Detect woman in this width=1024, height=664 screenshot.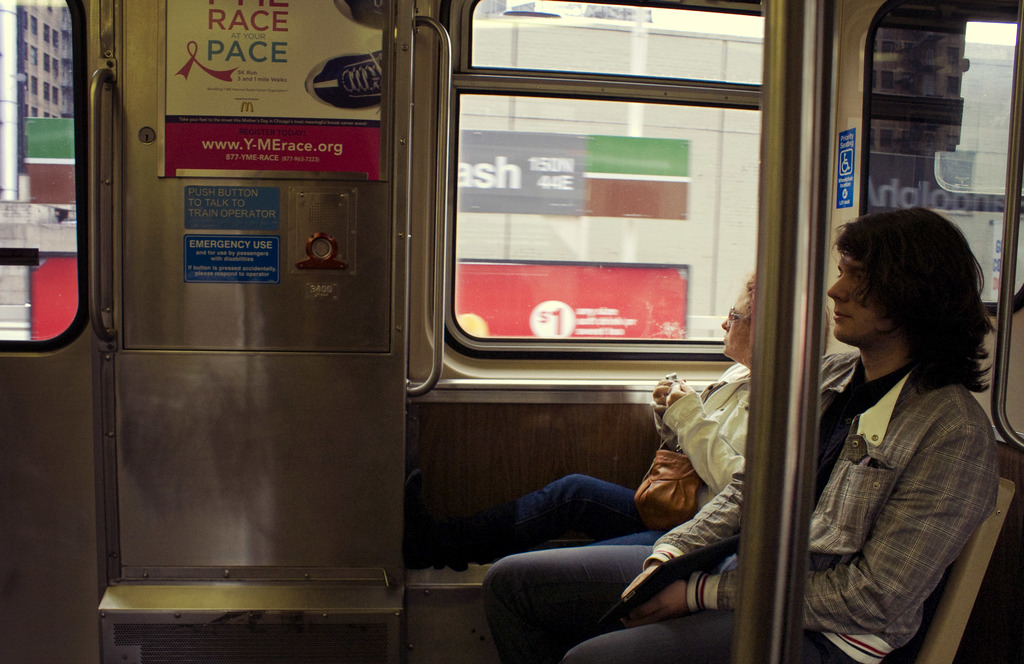
Detection: rect(406, 273, 834, 565).
